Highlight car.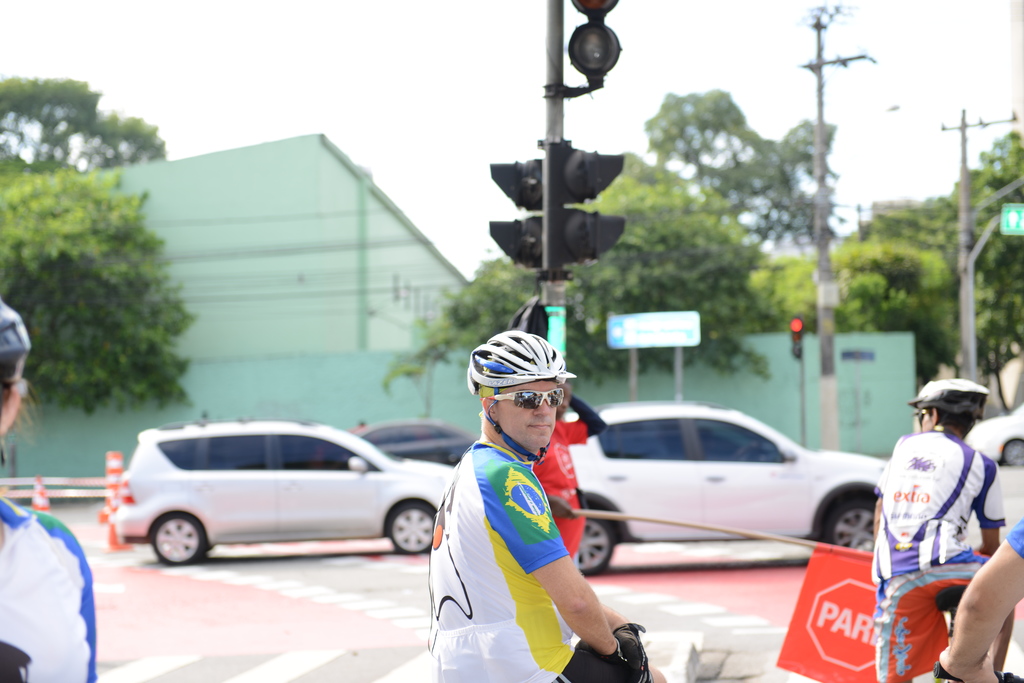
Highlighted region: box=[356, 422, 478, 470].
